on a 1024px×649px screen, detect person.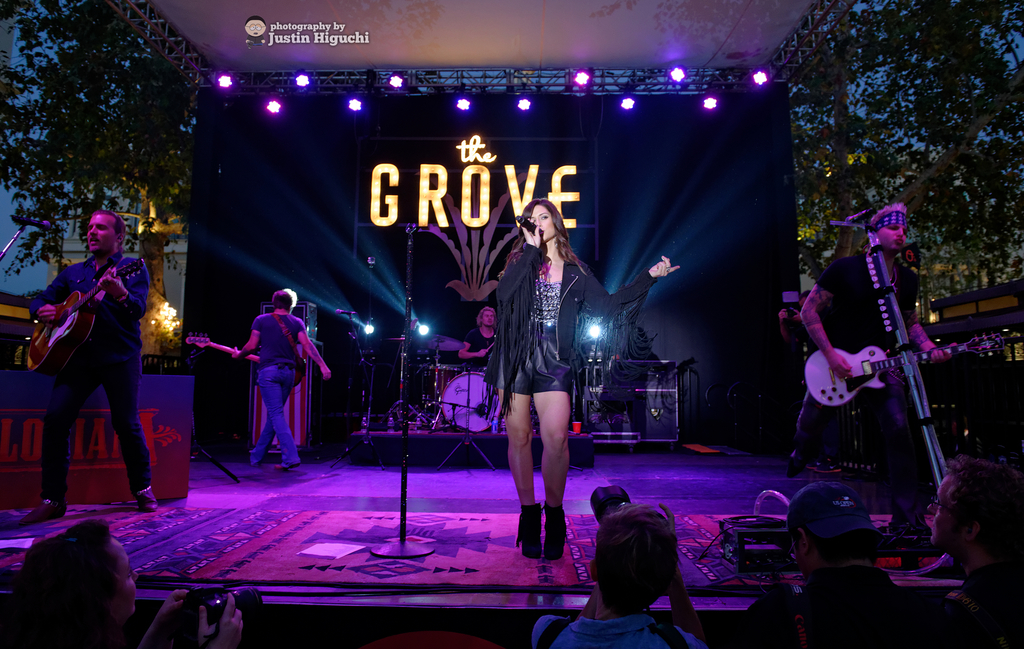
box(784, 206, 955, 545).
